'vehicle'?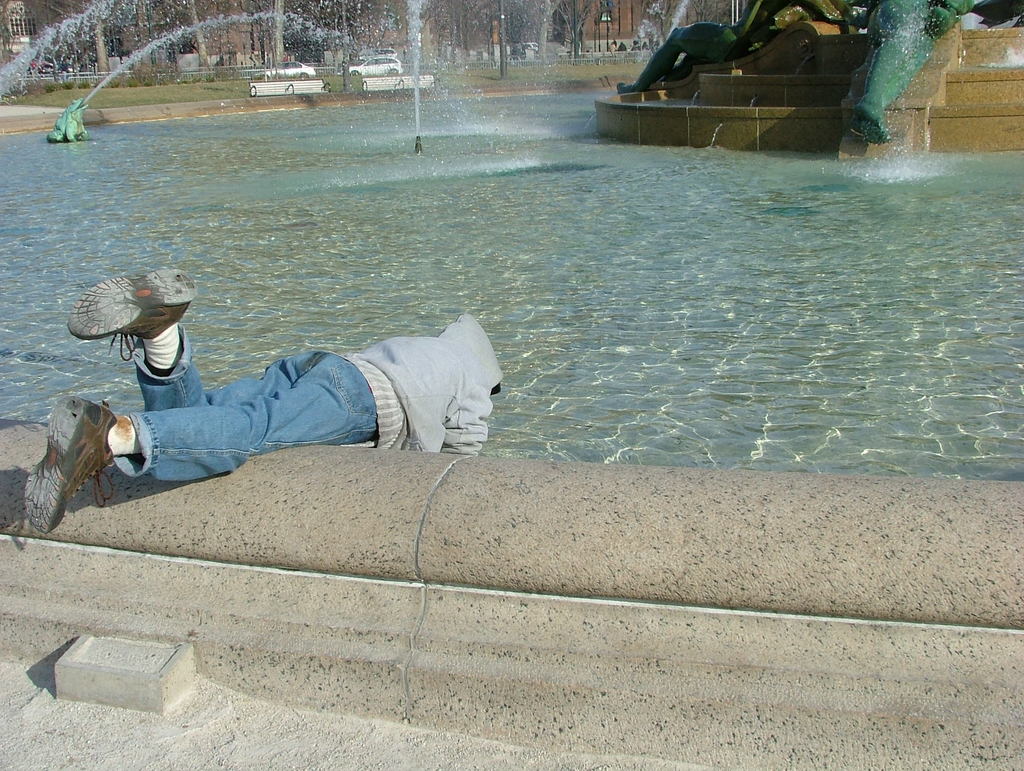
bbox(553, 0, 956, 142)
